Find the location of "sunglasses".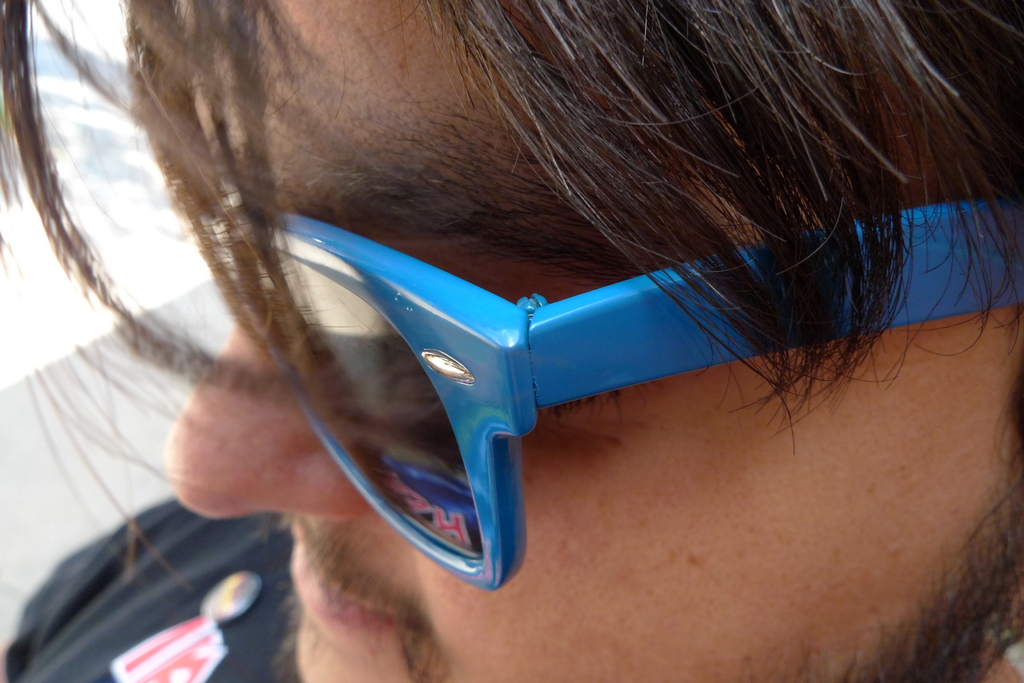
Location: [215,190,1023,593].
